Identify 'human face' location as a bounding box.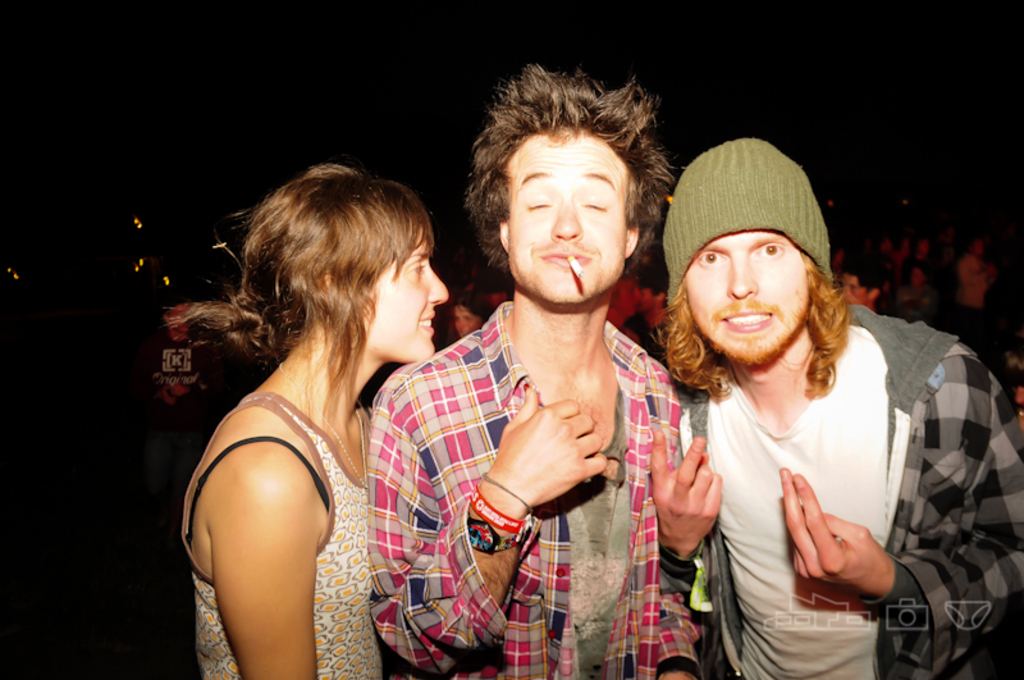
detection(684, 225, 813, 366).
